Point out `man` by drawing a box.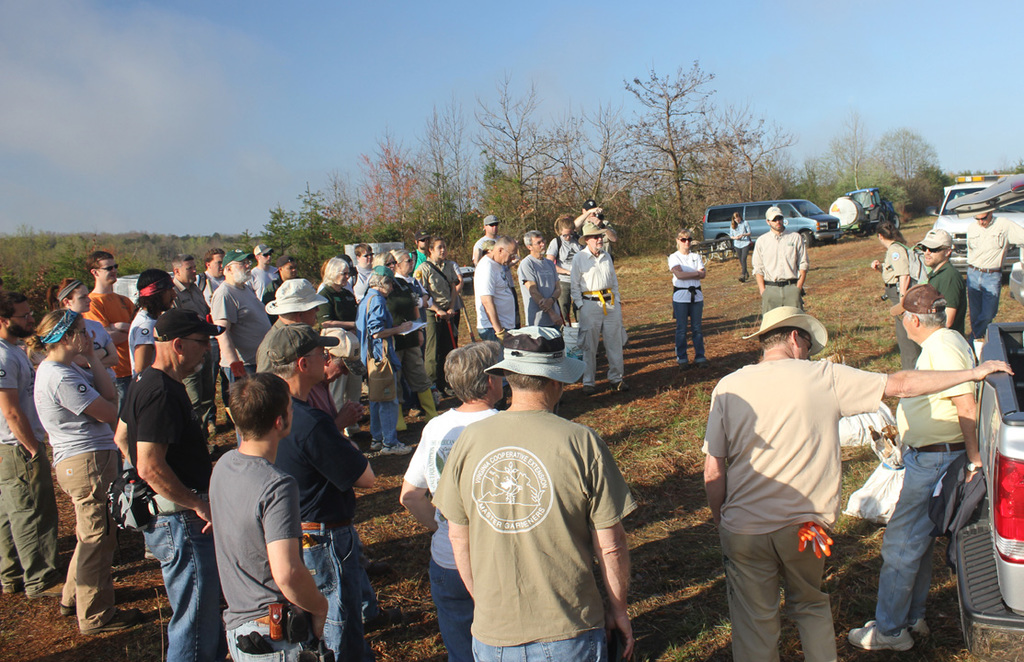
region(472, 234, 522, 344).
